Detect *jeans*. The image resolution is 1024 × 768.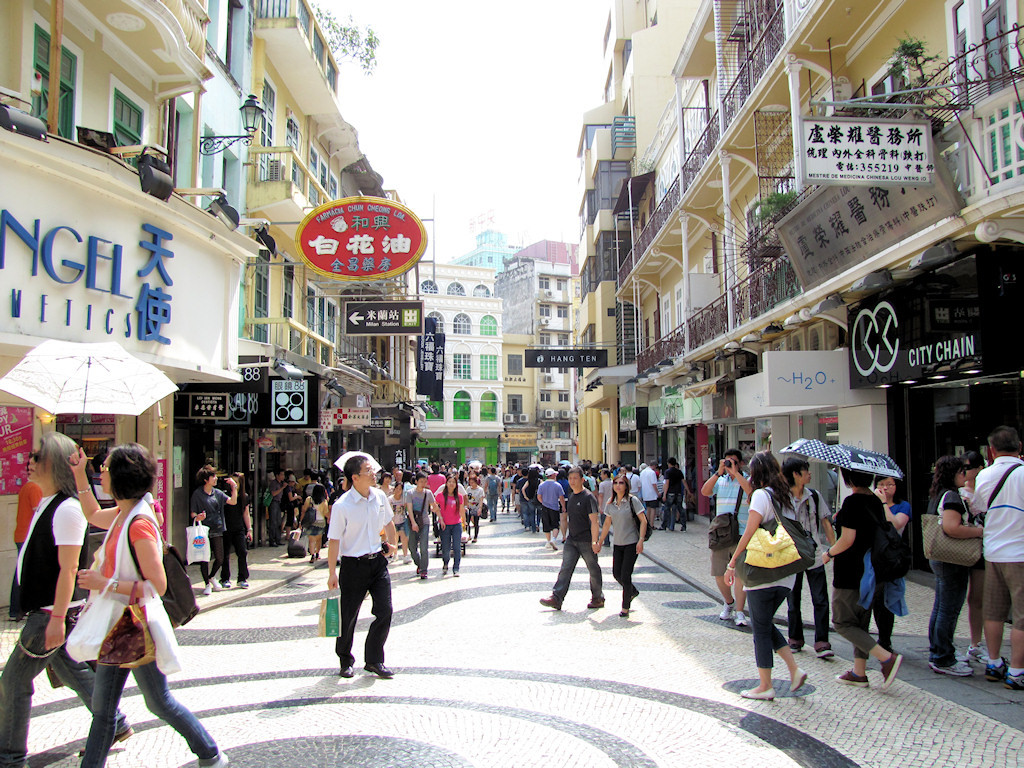
box(518, 499, 527, 526).
